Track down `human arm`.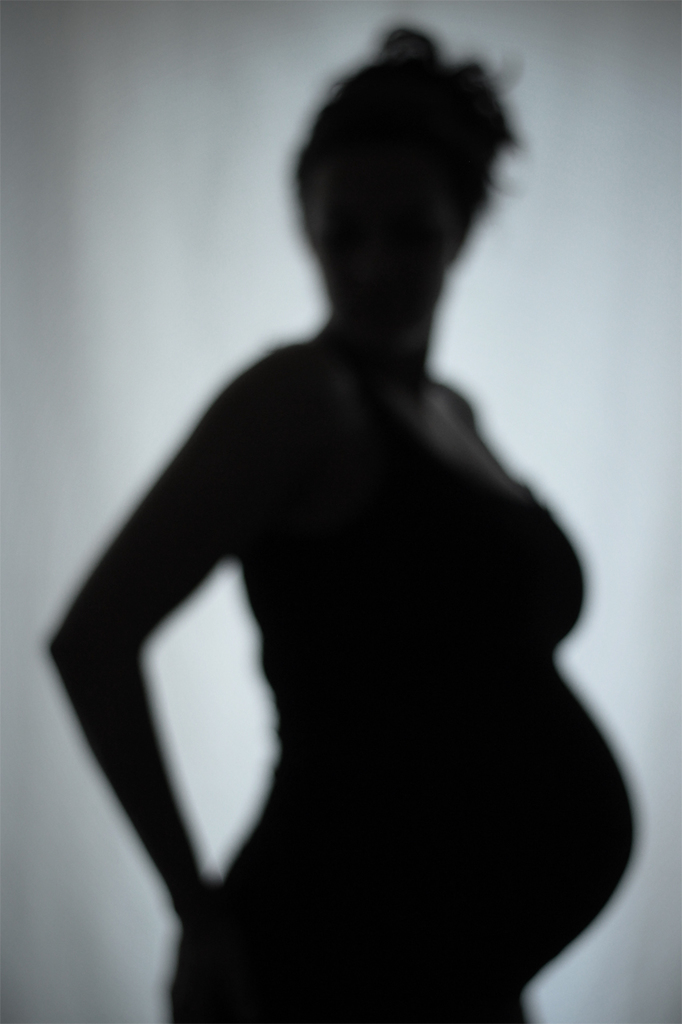
Tracked to rect(41, 402, 311, 970).
